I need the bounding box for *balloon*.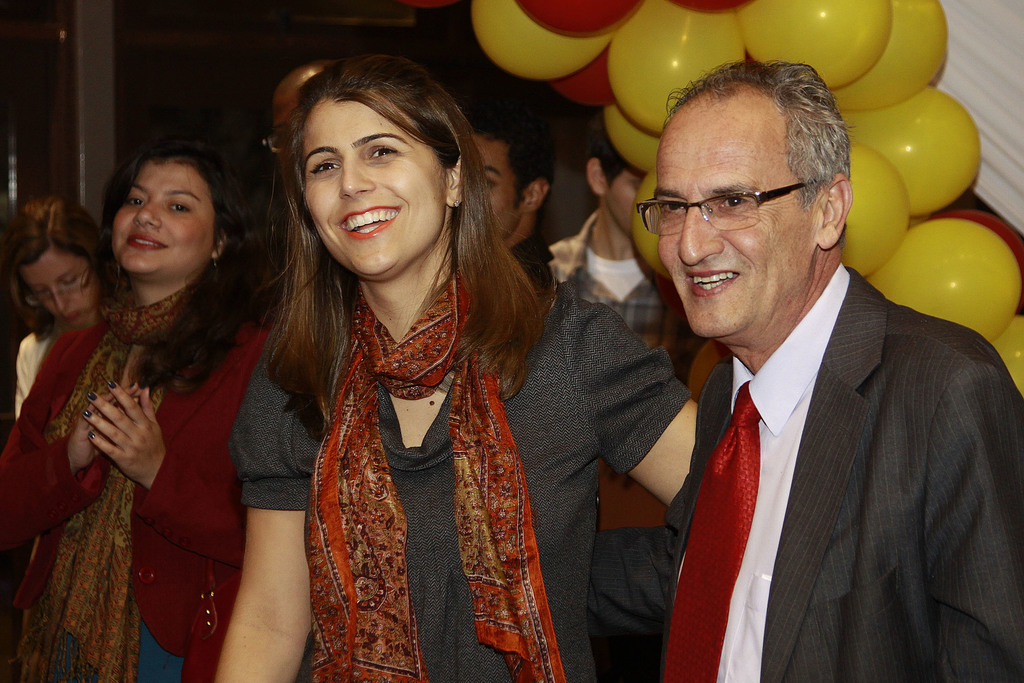
Here it is: [left=740, top=0, right=892, bottom=92].
